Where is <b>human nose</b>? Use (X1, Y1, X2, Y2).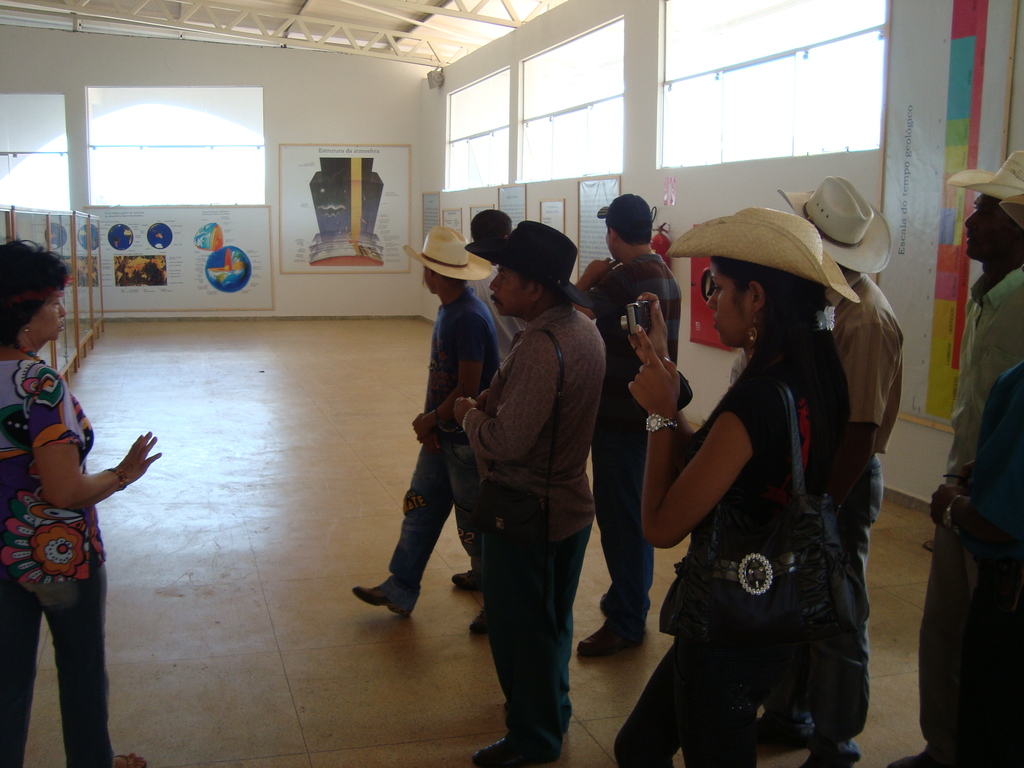
(964, 210, 980, 230).
